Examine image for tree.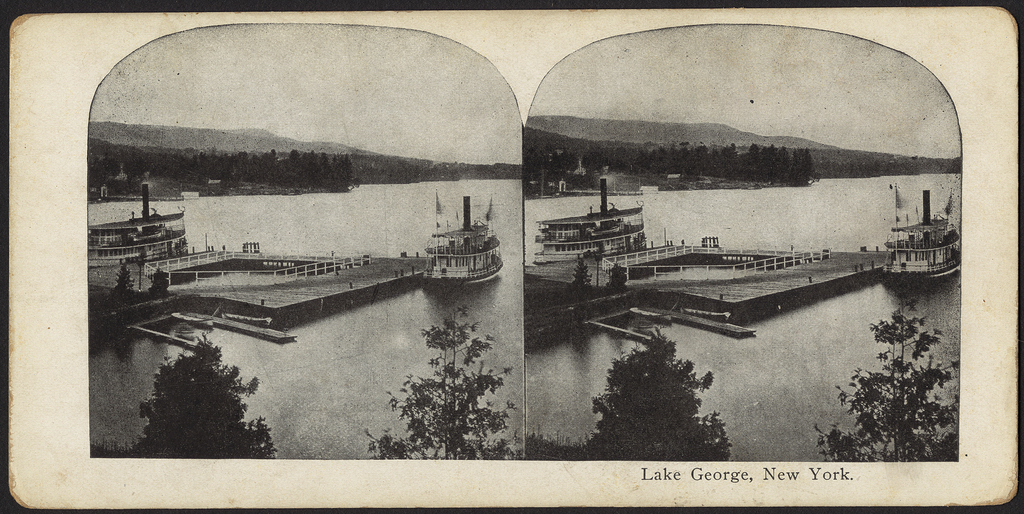
Examination result: 597 320 732 444.
